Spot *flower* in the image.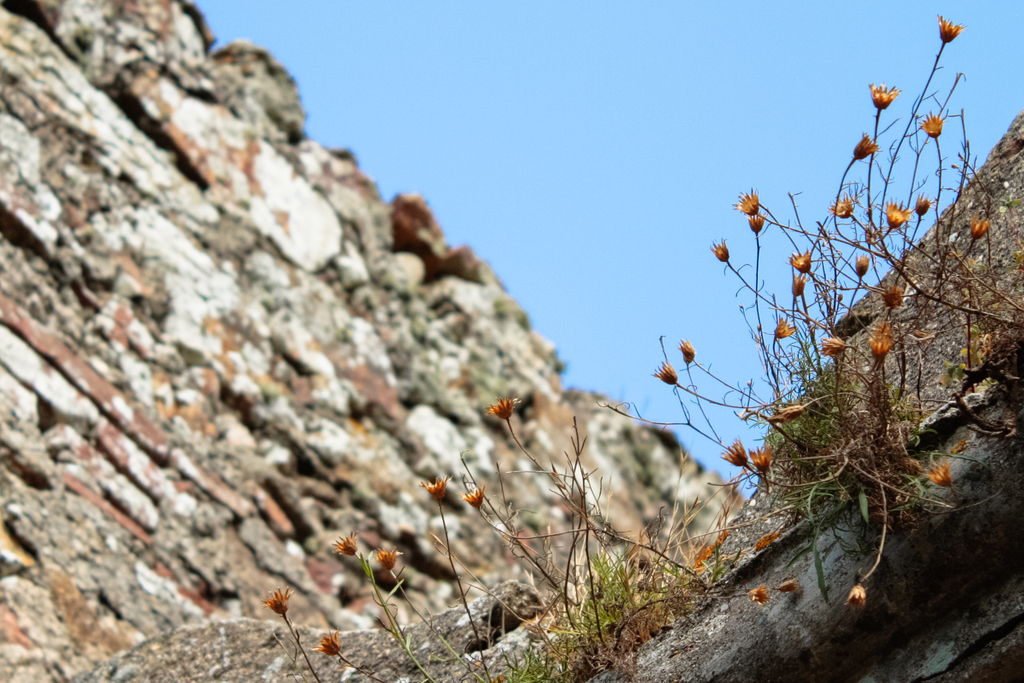
*flower* found at (652, 363, 677, 385).
